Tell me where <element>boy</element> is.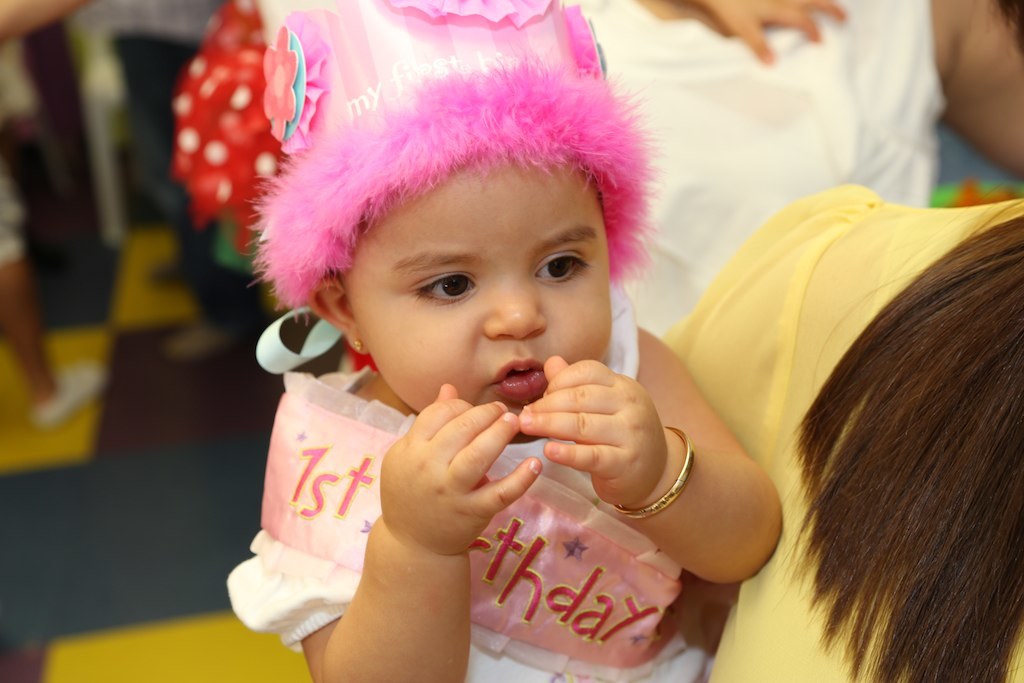
<element>boy</element> is at [227,78,678,615].
